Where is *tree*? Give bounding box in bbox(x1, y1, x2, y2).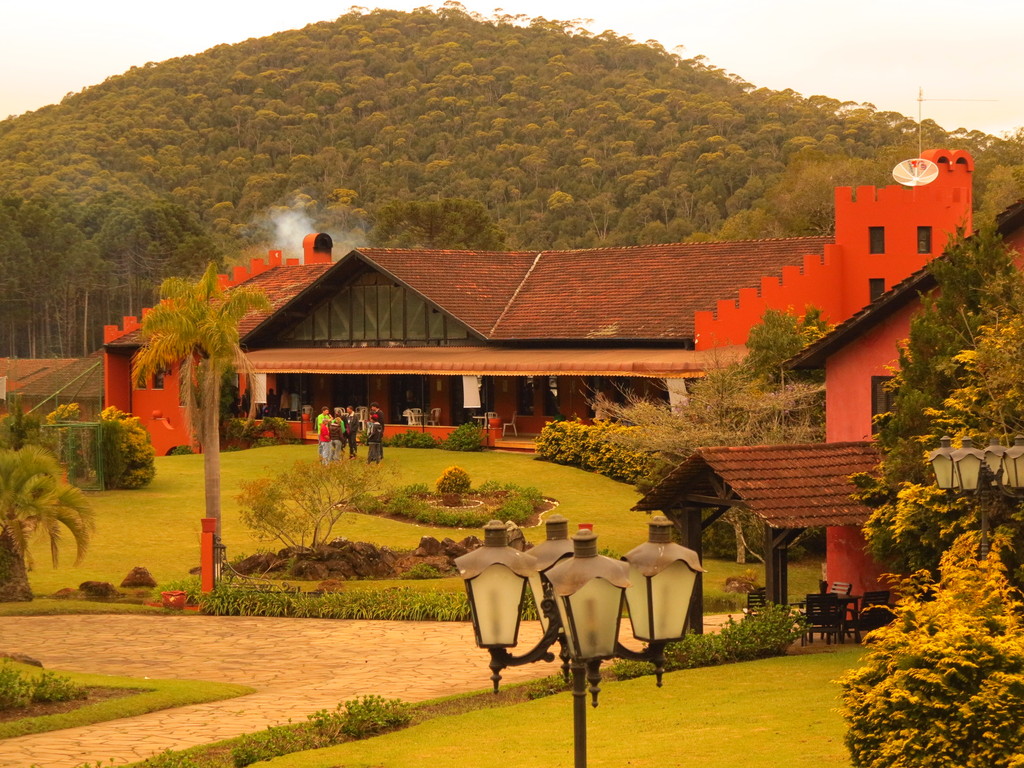
bbox(824, 525, 1023, 767).
